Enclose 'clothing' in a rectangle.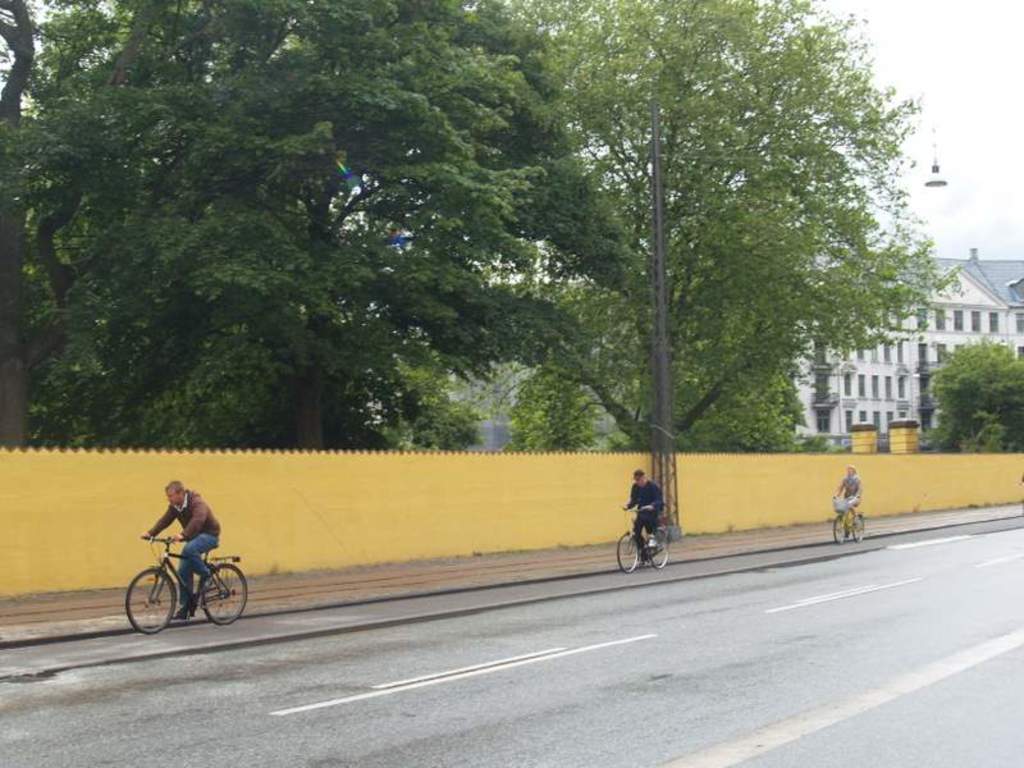
locate(630, 476, 666, 561).
